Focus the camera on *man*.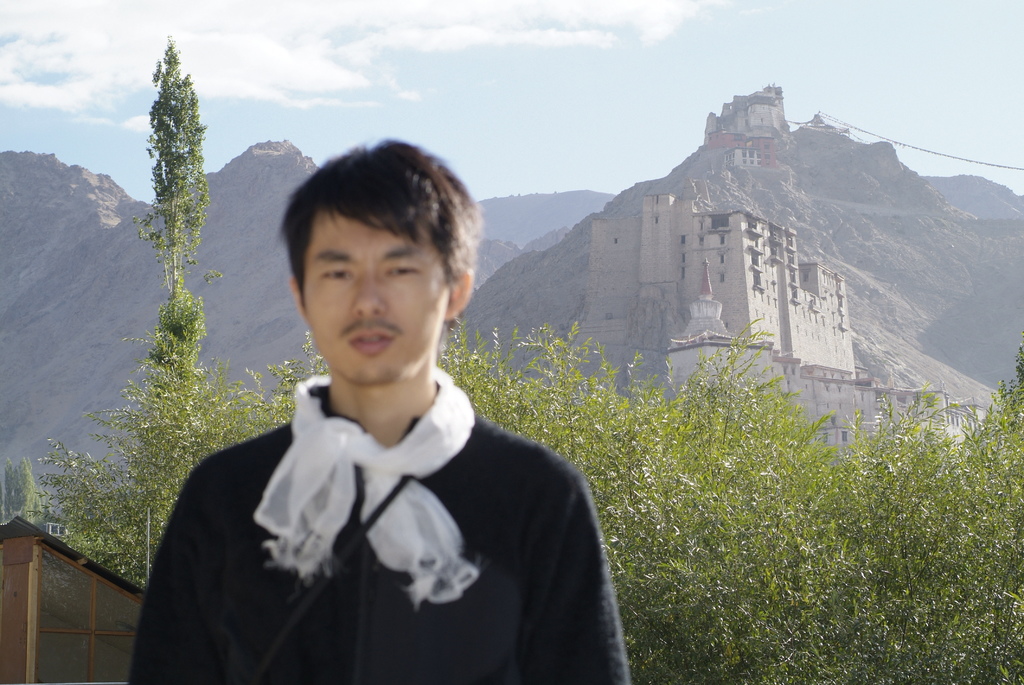
Focus region: <bbox>112, 150, 628, 684</bbox>.
